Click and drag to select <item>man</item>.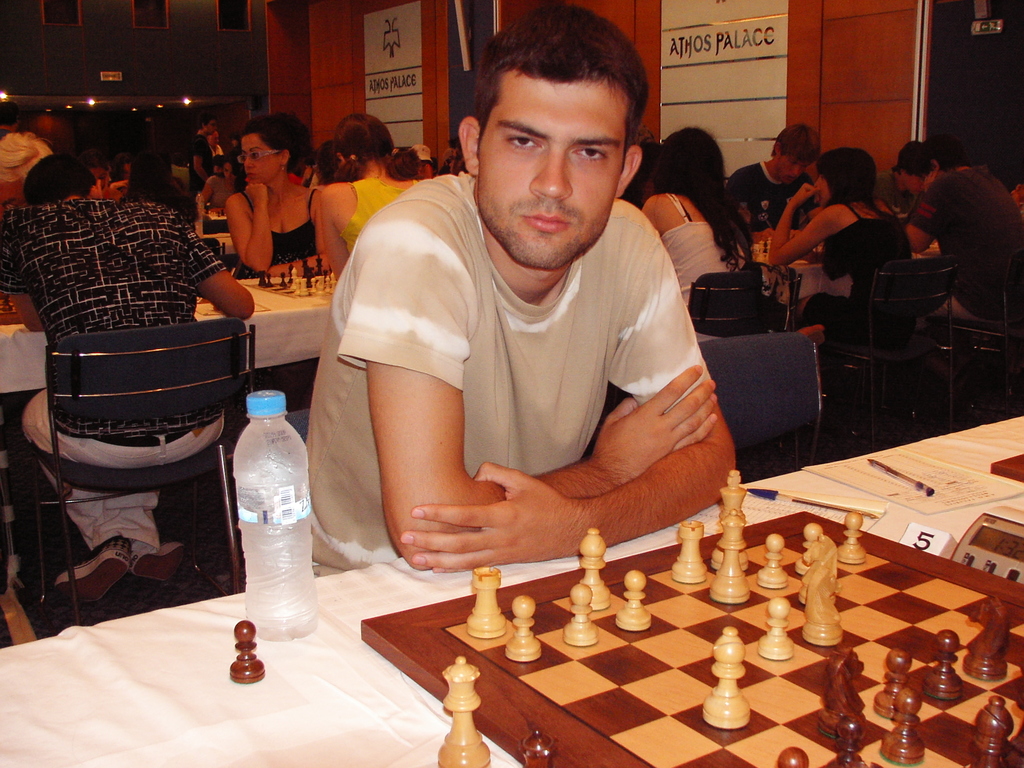
Selection: BBox(306, 4, 738, 572).
